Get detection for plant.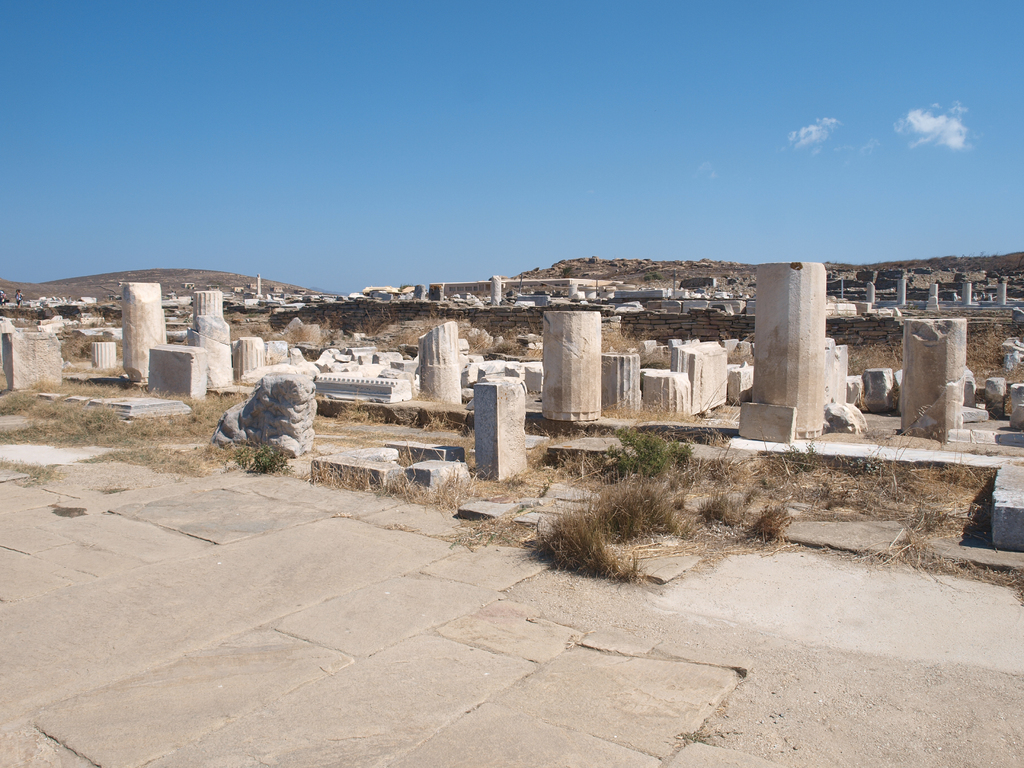
Detection: x1=734 y1=507 x2=801 y2=559.
